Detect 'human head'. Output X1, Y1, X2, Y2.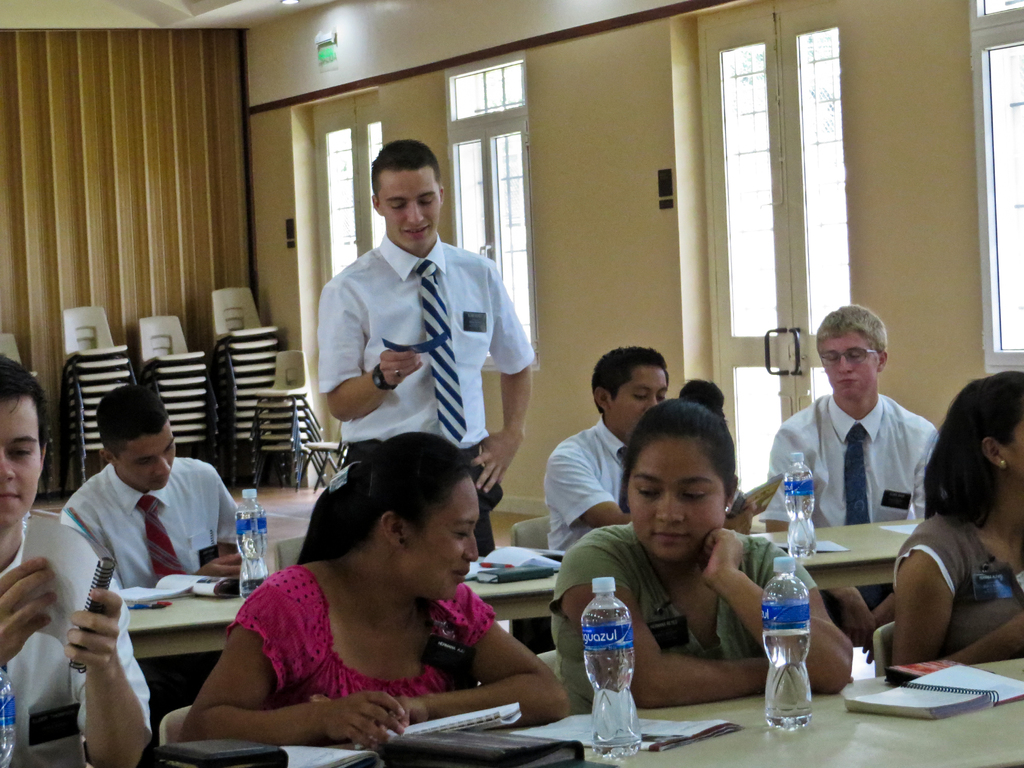
321, 431, 483, 605.
